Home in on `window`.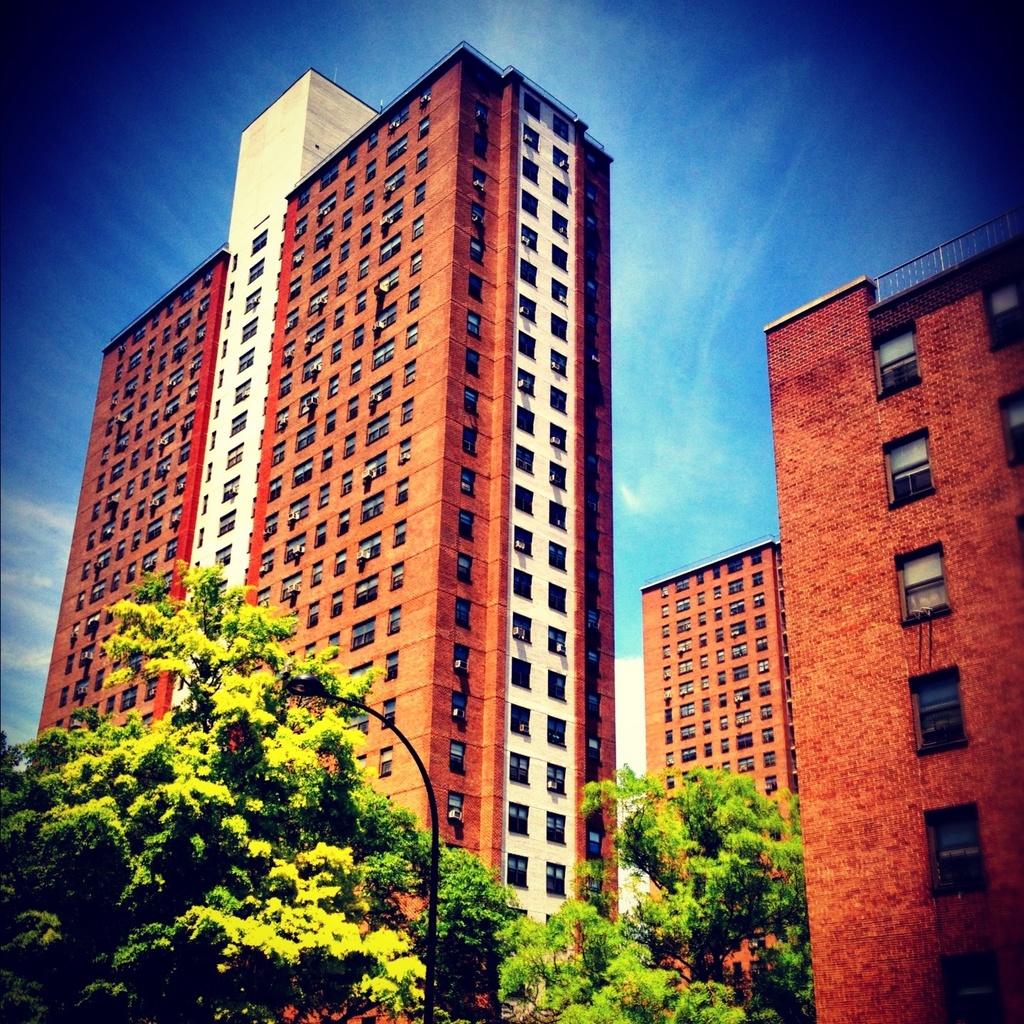
Homed in at detection(315, 222, 332, 257).
